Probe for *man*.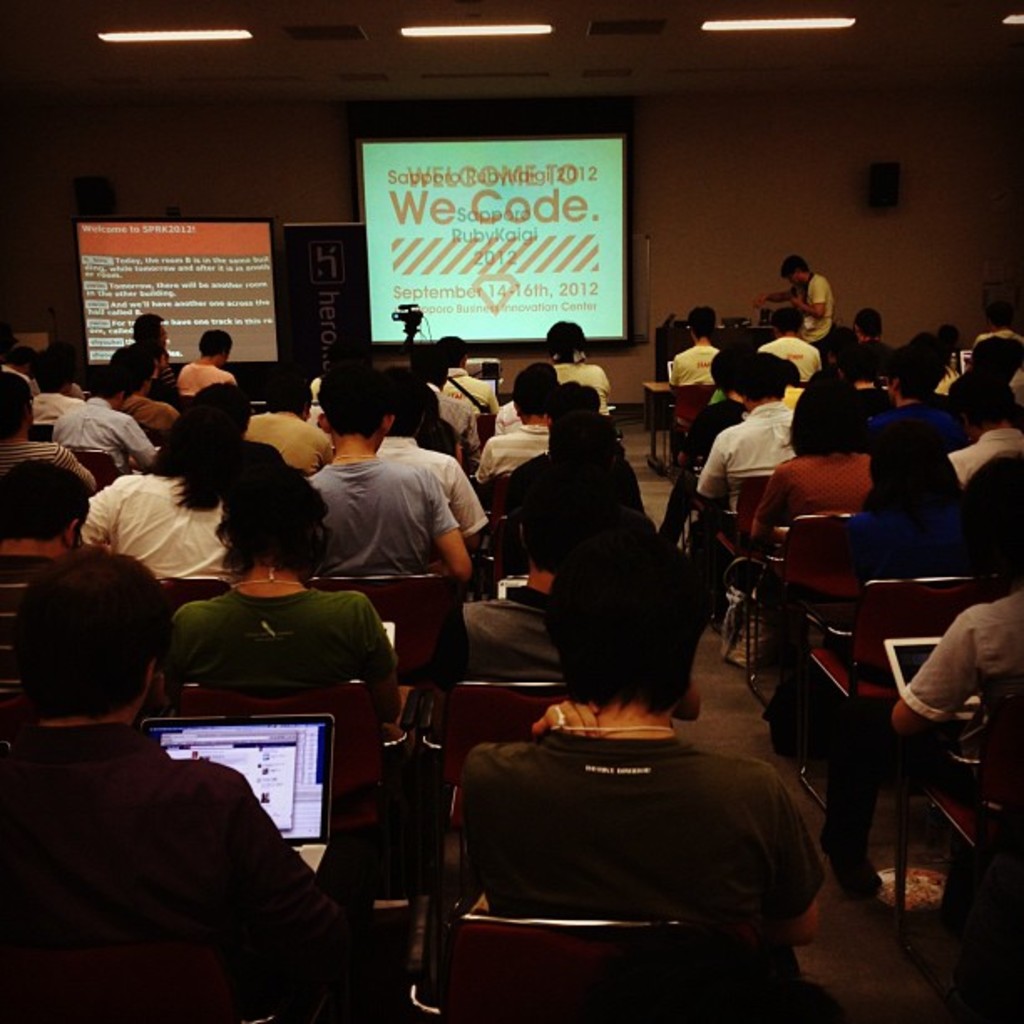
Probe result: bbox(0, 537, 346, 1009).
